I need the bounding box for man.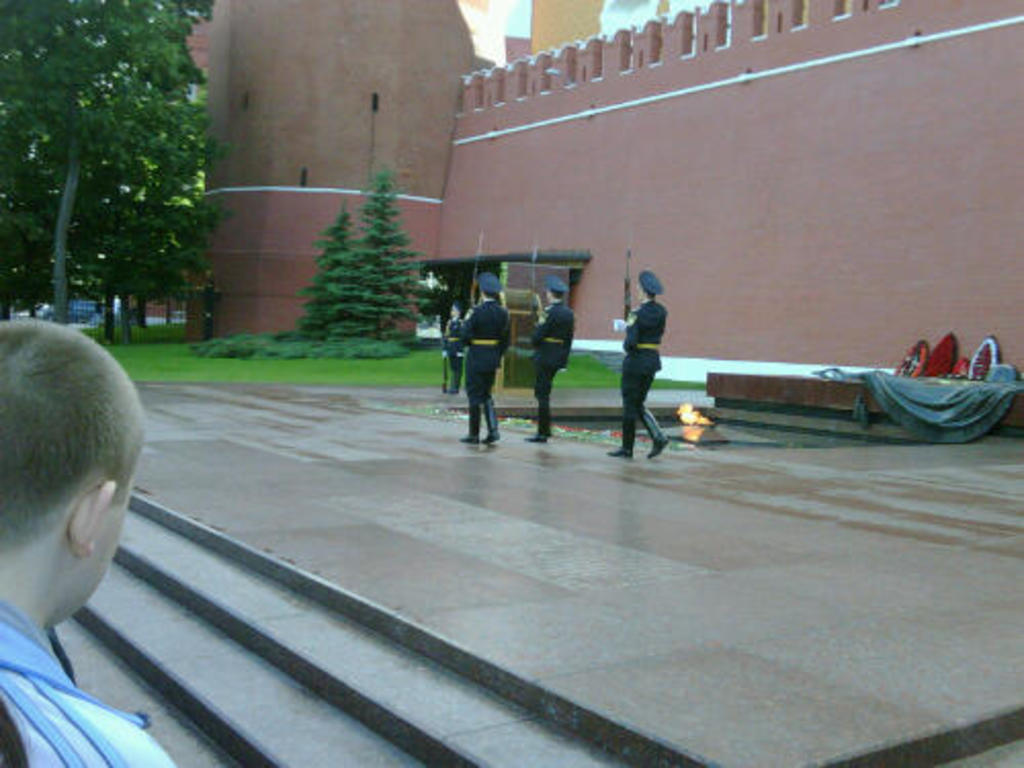
Here it is: <box>453,274,522,449</box>.
